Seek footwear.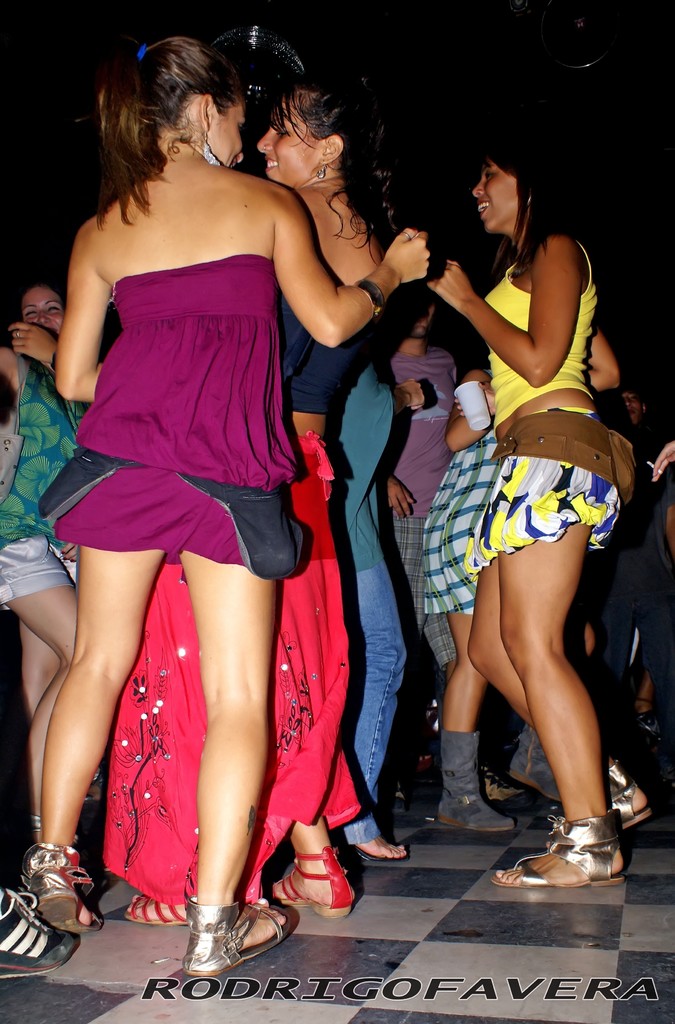
(left=181, top=903, right=300, bottom=979).
